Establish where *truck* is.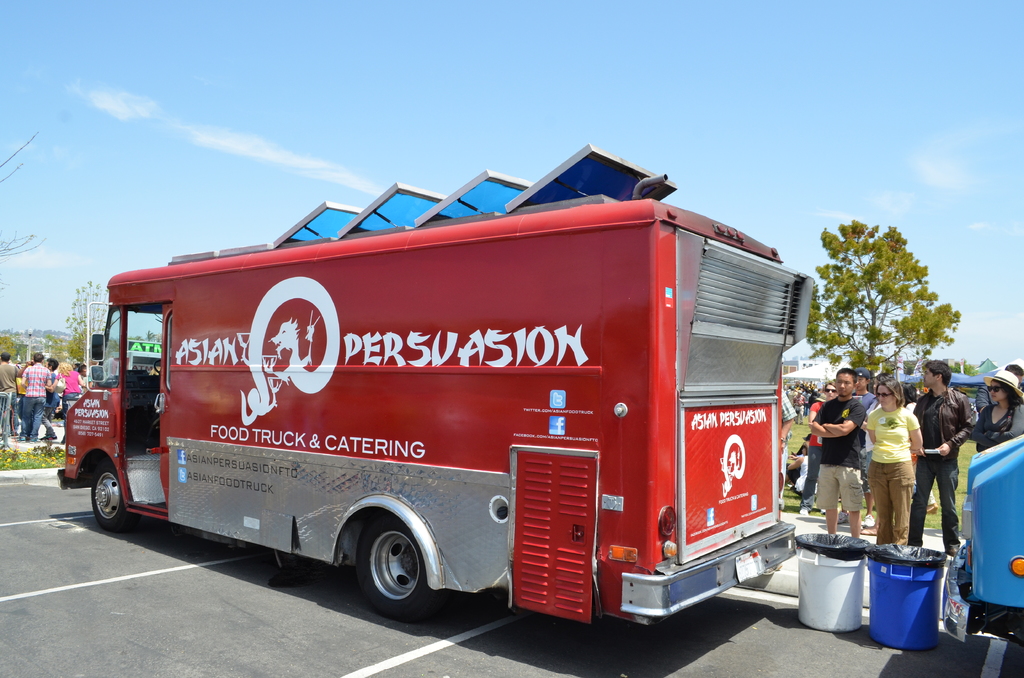
Established at <region>78, 172, 817, 658</region>.
